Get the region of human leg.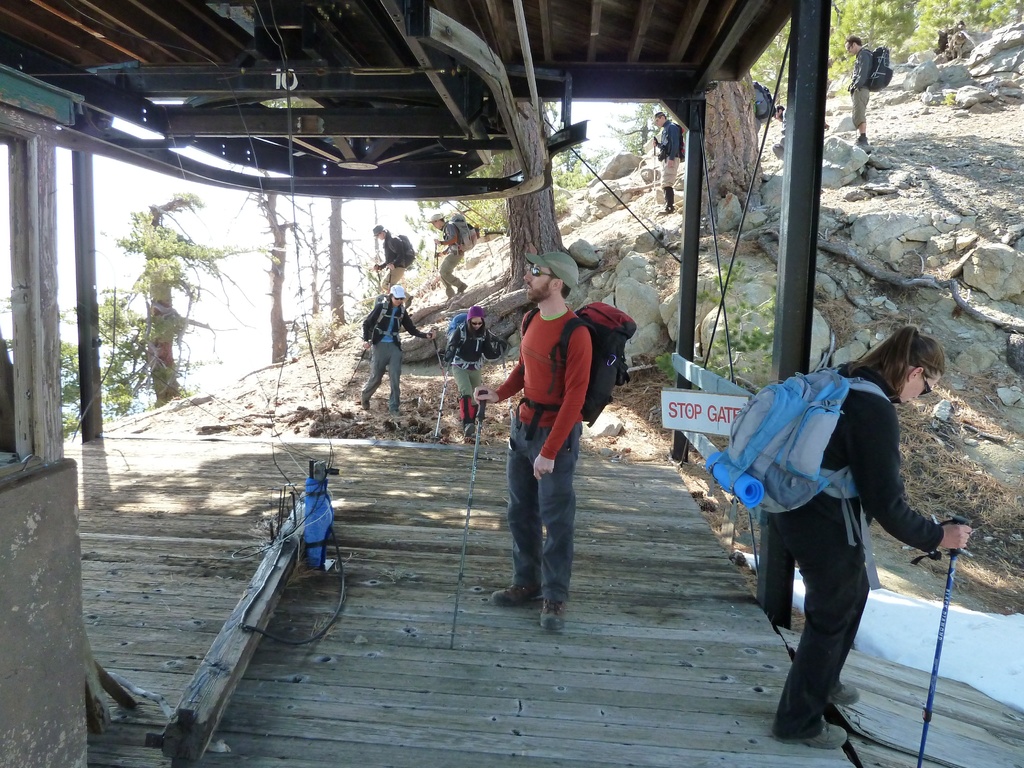
<region>382, 347, 404, 409</region>.
